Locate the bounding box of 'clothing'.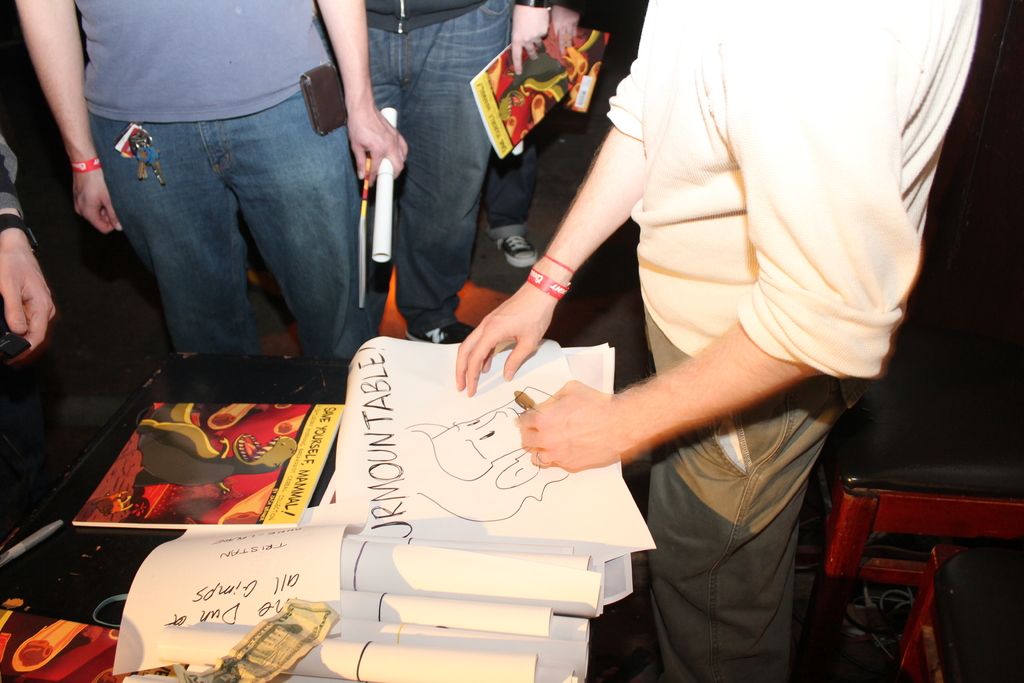
Bounding box: [89, 88, 371, 359].
